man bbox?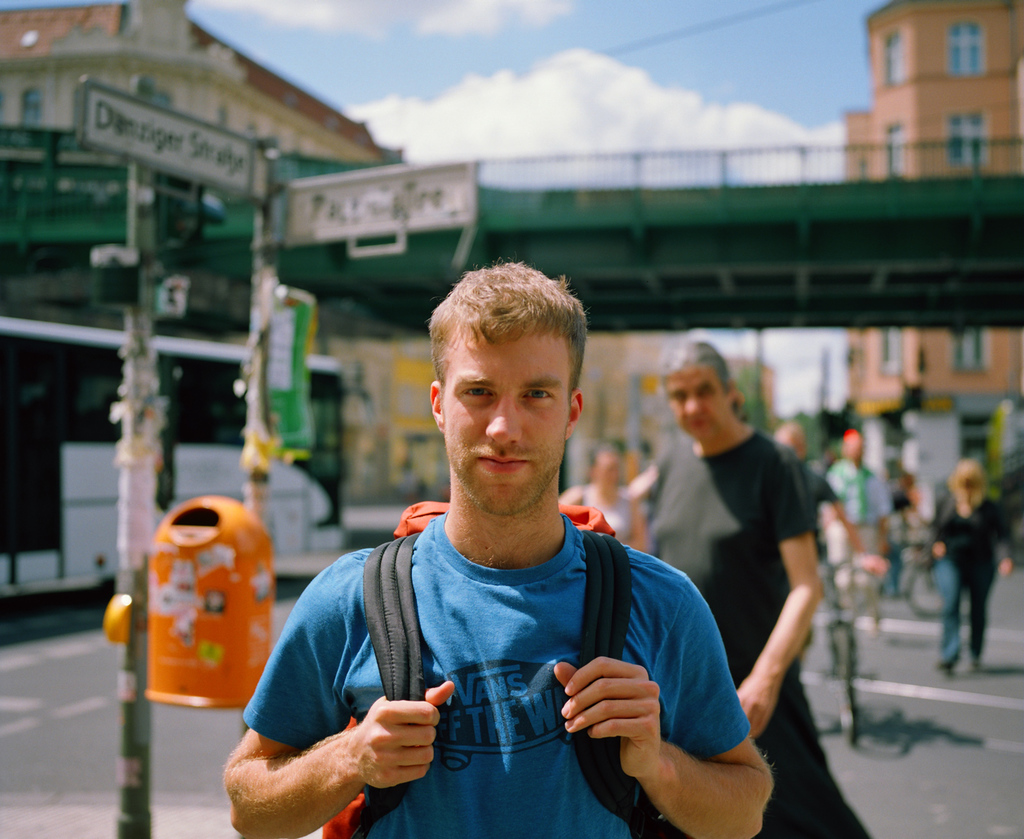
bbox=(229, 304, 783, 819)
